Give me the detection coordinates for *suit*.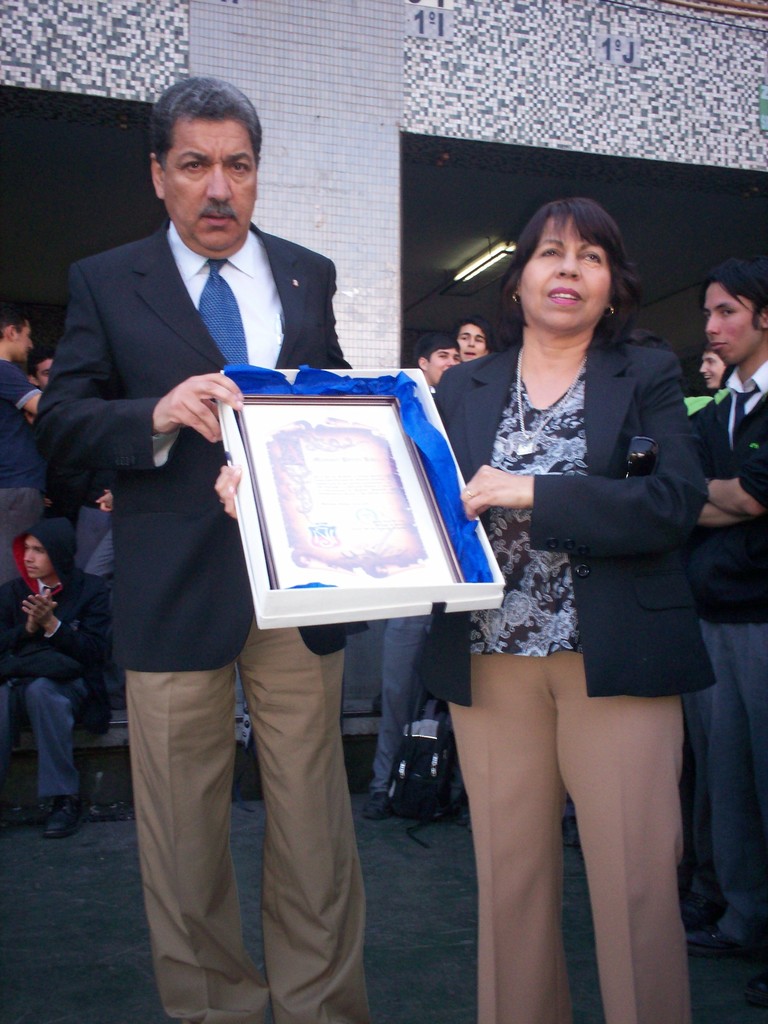
bbox(49, 101, 363, 636).
